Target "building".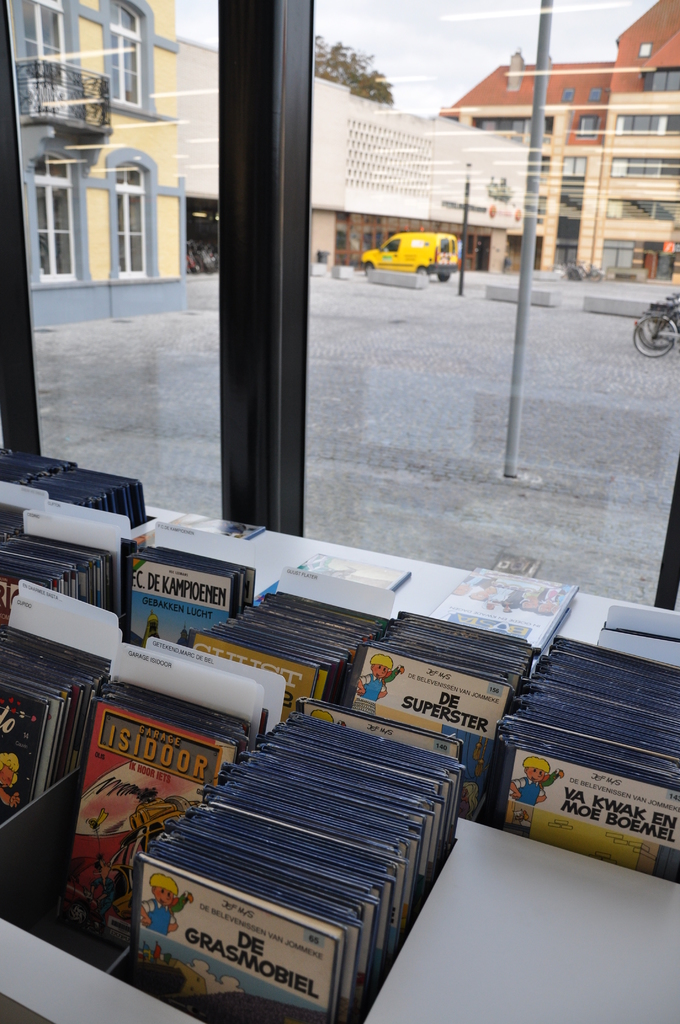
Target region: (451,4,679,273).
